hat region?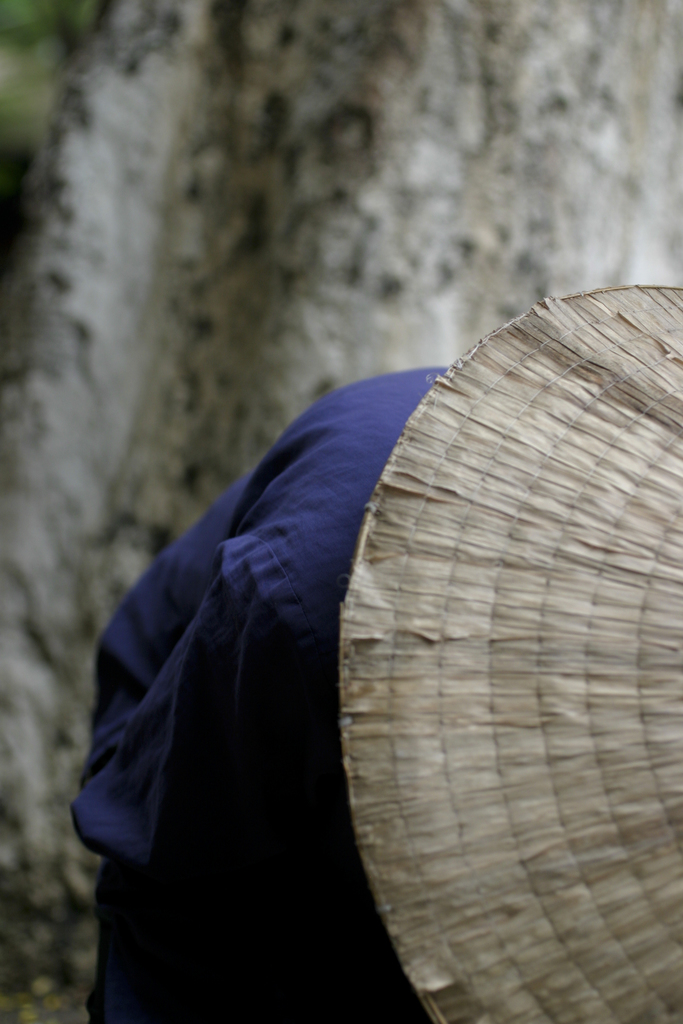
{"left": 343, "top": 280, "right": 682, "bottom": 1023}
